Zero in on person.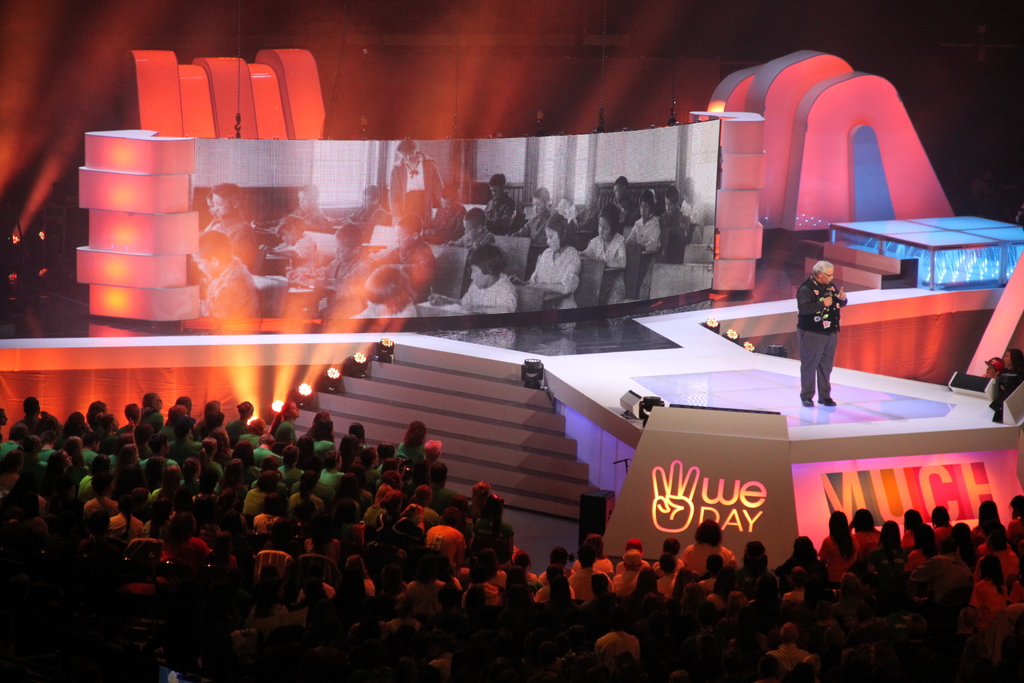
Zeroed in: (left=226, top=509, right=246, bottom=537).
